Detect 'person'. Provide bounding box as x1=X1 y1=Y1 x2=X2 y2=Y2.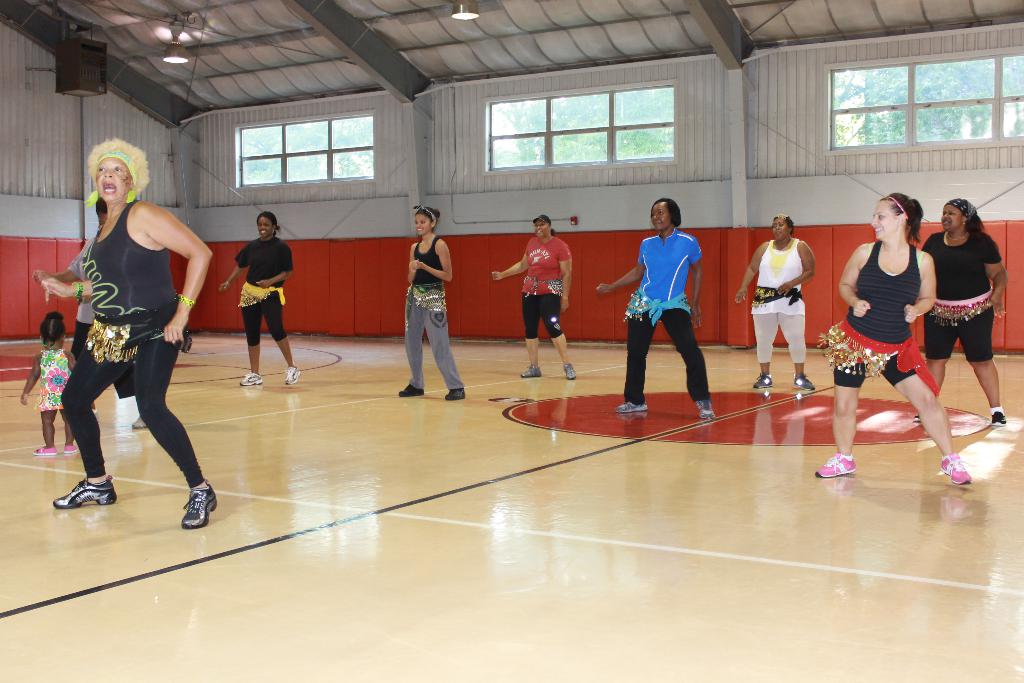
x1=483 y1=212 x2=580 y2=381.
